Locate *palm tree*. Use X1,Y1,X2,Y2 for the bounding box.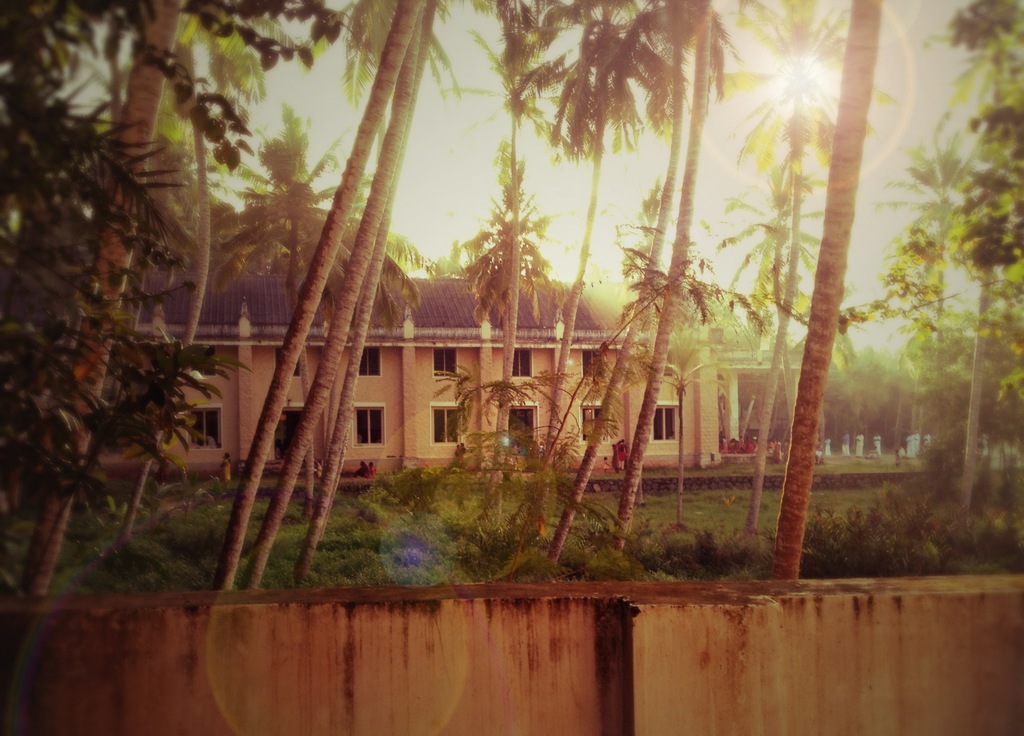
448,202,539,516.
